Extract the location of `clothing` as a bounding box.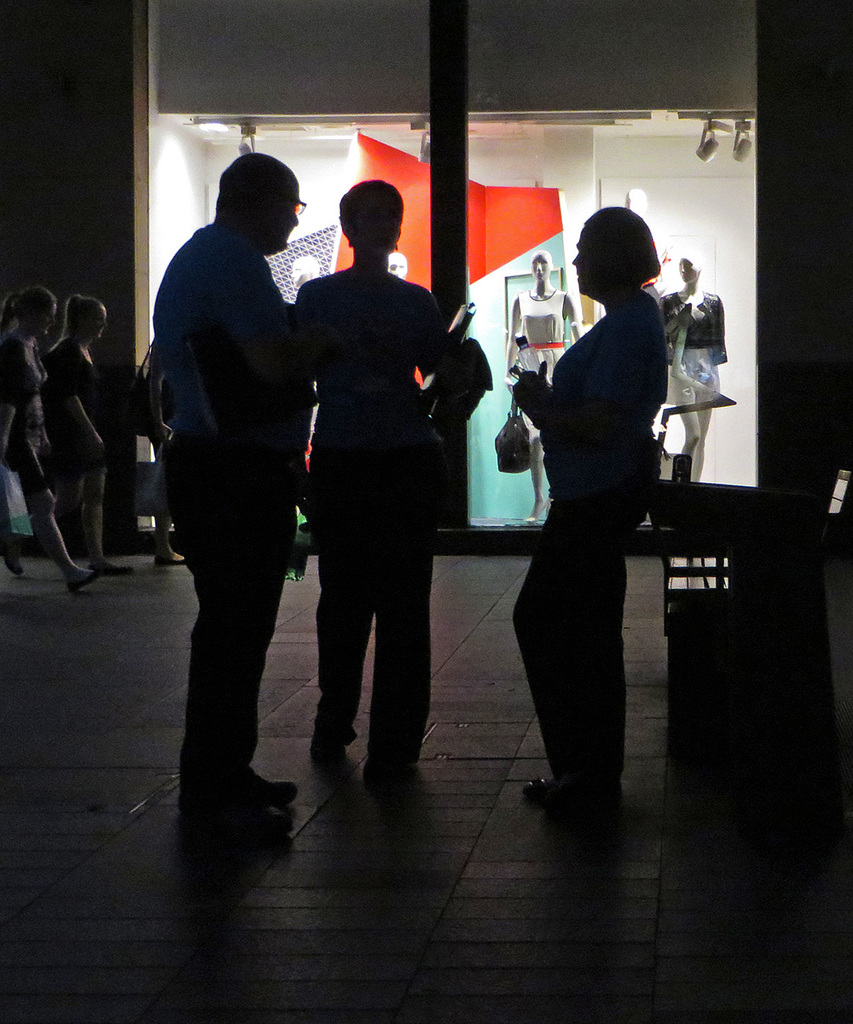
658:291:728:405.
